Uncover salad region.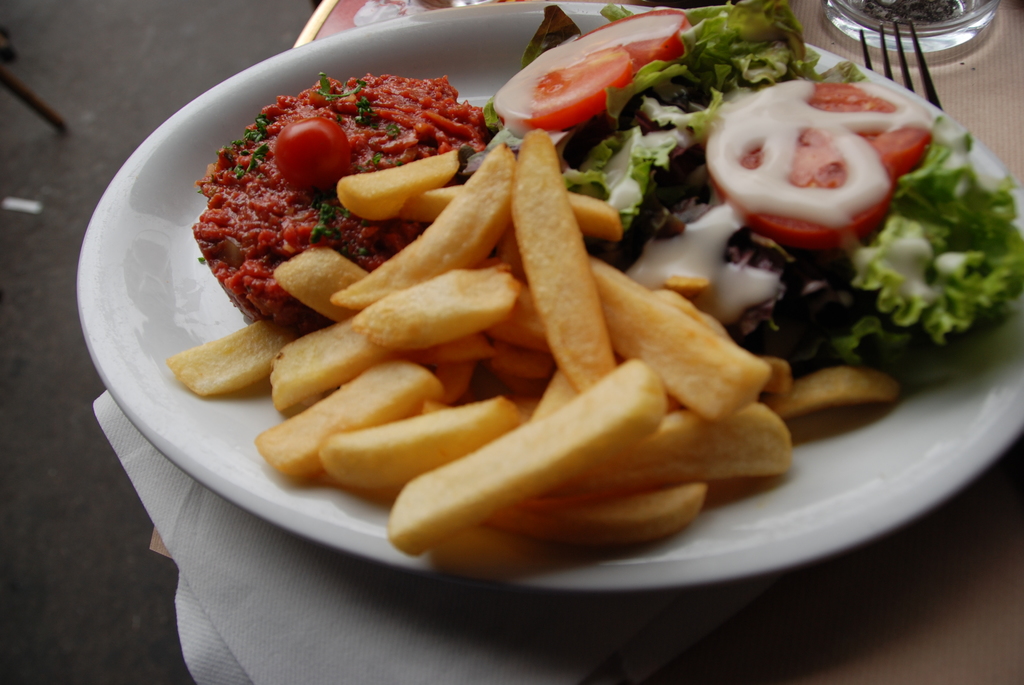
Uncovered: 163 0 1023 560.
